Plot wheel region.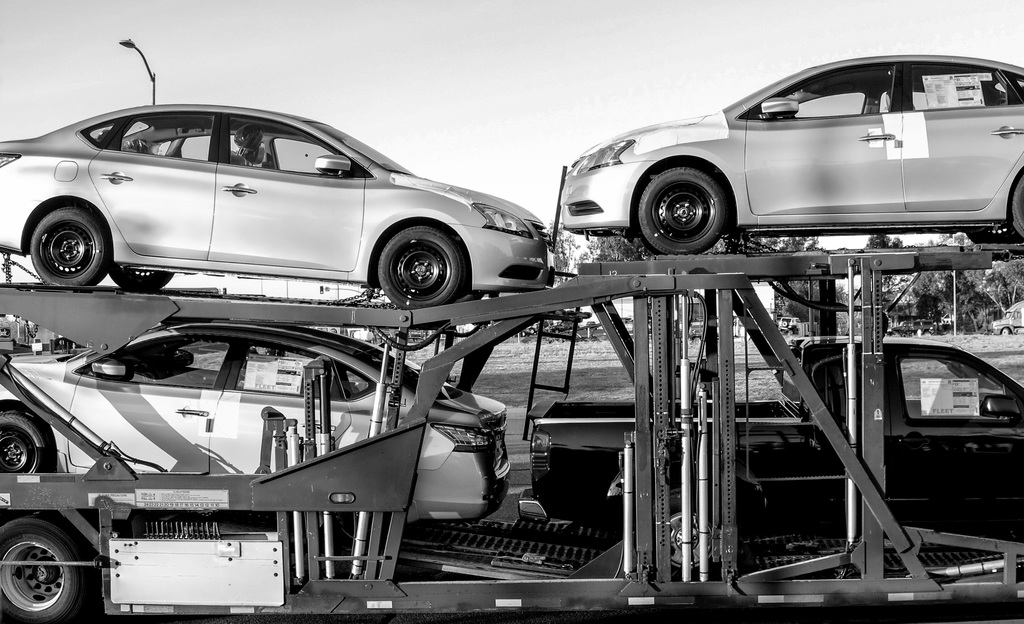
Plotted at <region>21, 200, 120, 295</region>.
